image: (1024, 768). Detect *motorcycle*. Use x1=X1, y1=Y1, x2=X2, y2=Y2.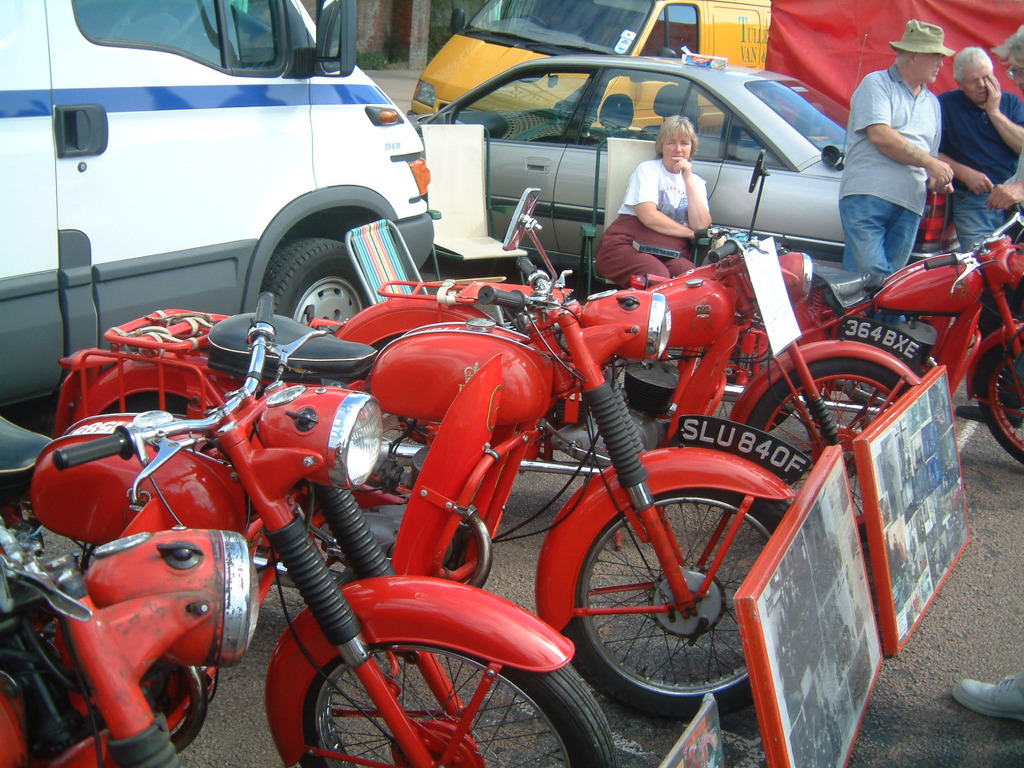
x1=714, y1=210, x2=1023, y2=464.
